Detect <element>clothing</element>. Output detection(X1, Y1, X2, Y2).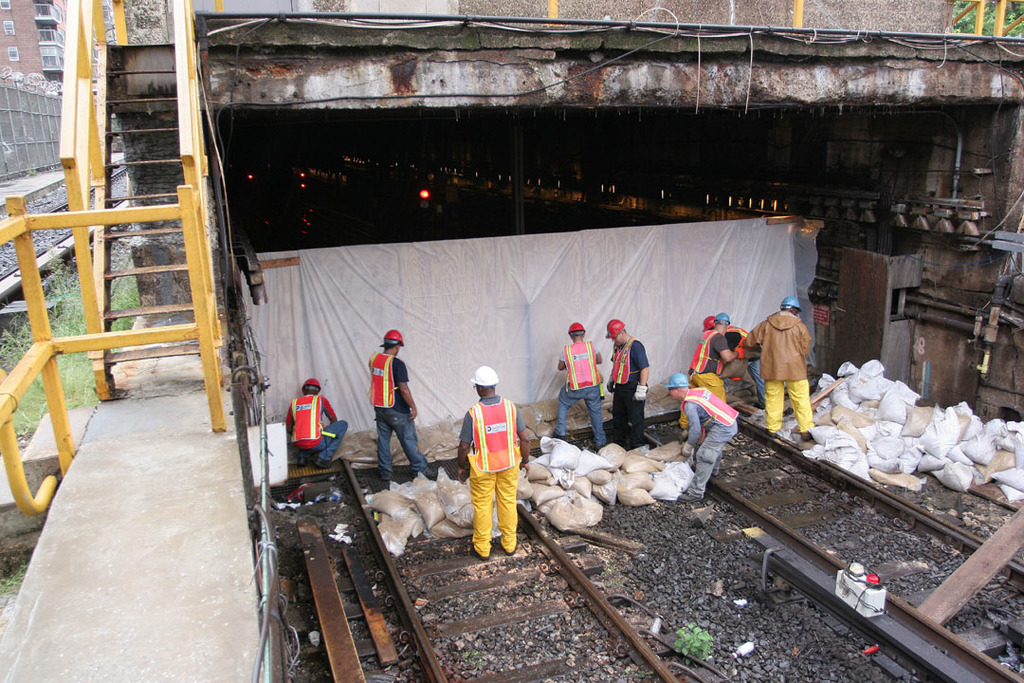
detection(543, 347, 603, 451).
